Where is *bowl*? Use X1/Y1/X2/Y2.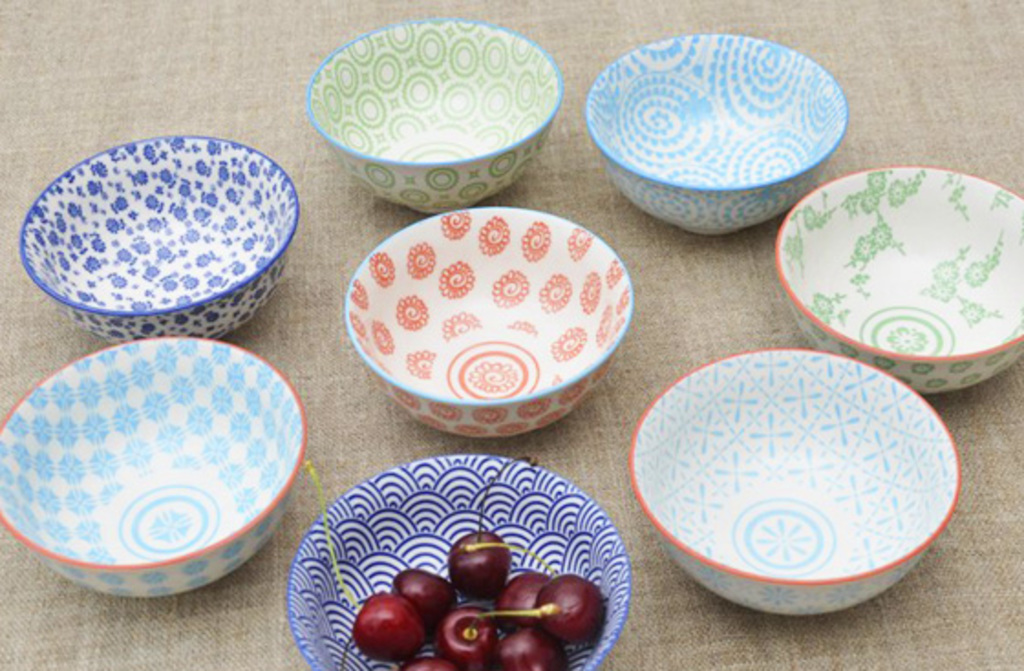
772/163/1022/397.
